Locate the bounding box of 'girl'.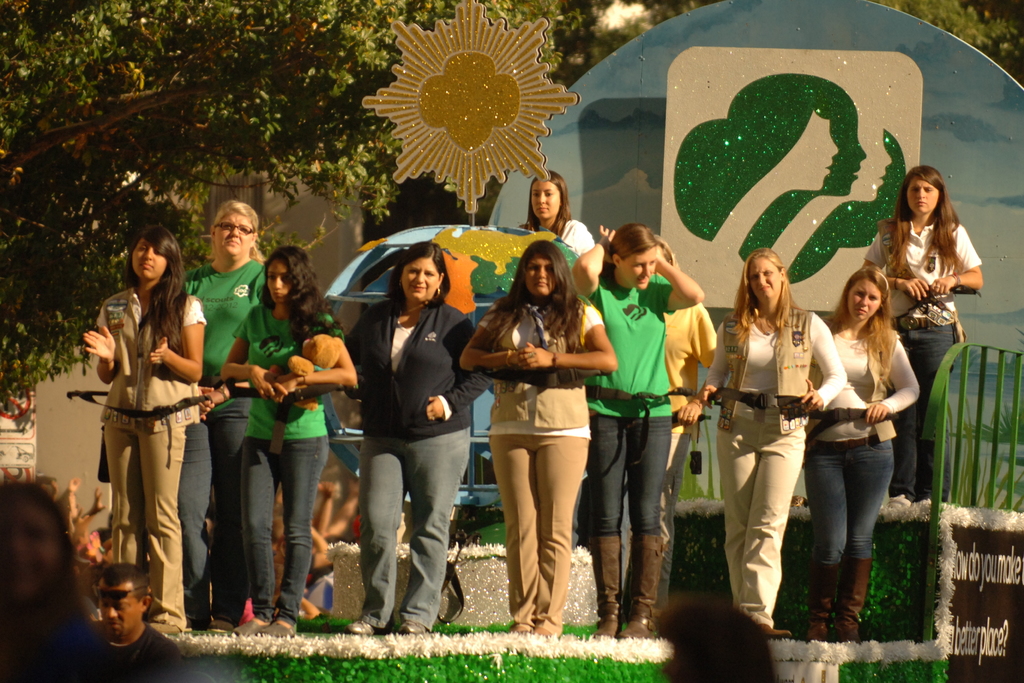
Bounding box: 356 232 490 634.
